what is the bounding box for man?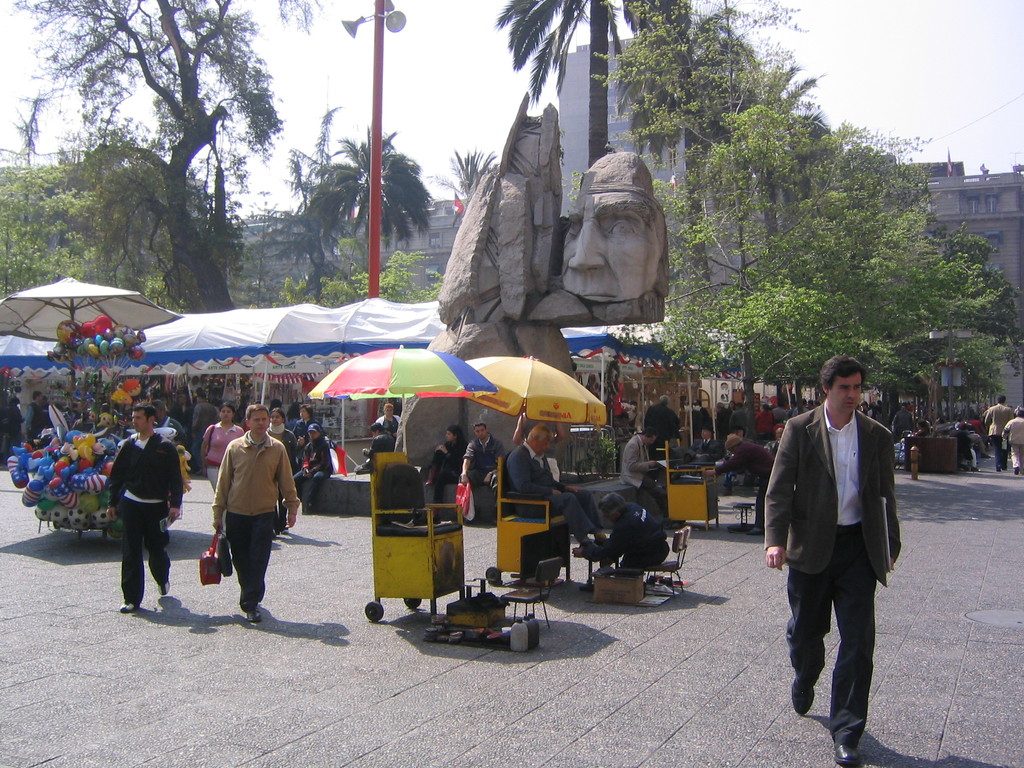
{"left": 756, "top": 353, "right": 903, "bottom": 765}.
